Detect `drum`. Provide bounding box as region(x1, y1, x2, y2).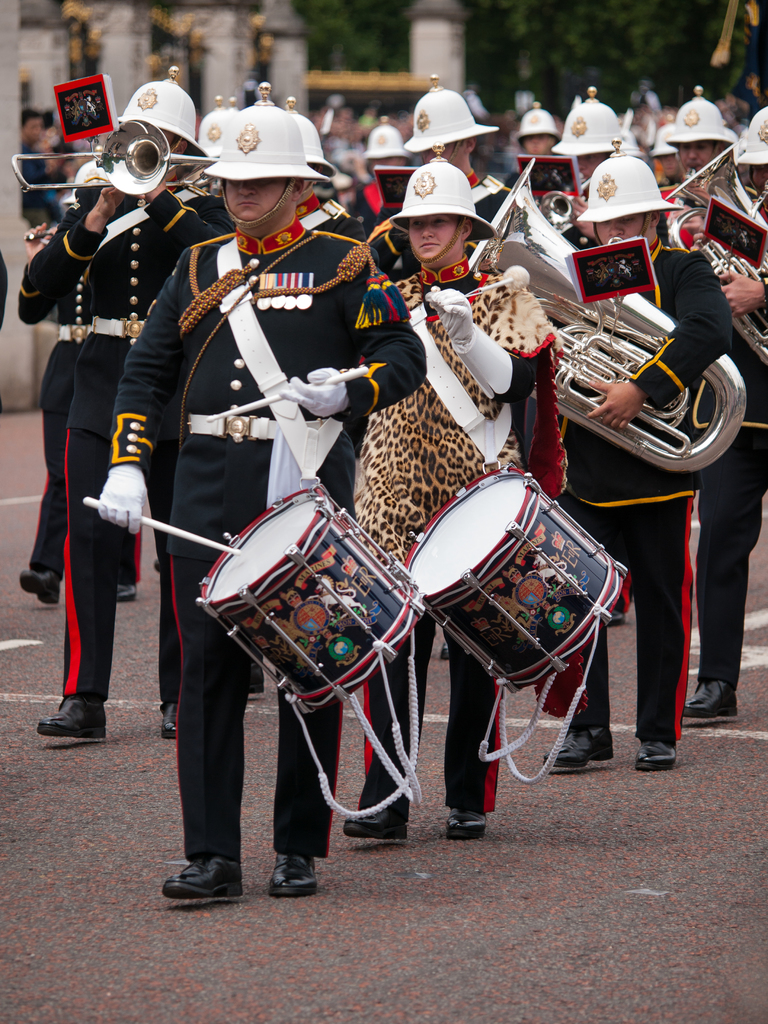
region(119, 452, 476, 767).
